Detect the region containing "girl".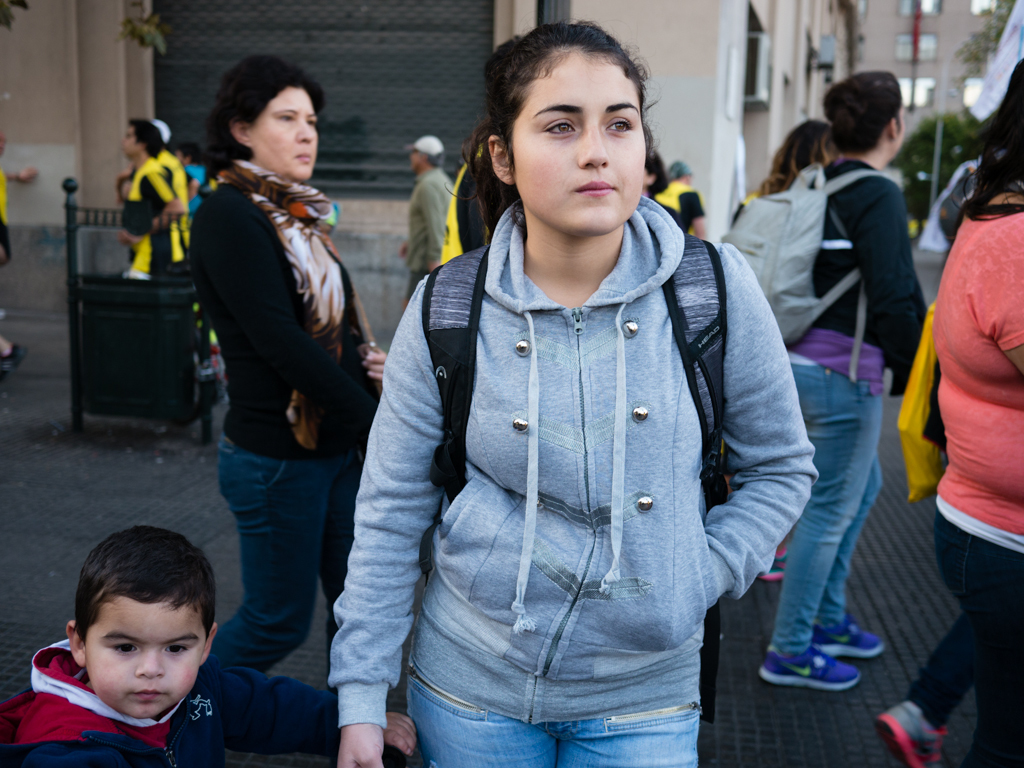
(329,19,818,767).
